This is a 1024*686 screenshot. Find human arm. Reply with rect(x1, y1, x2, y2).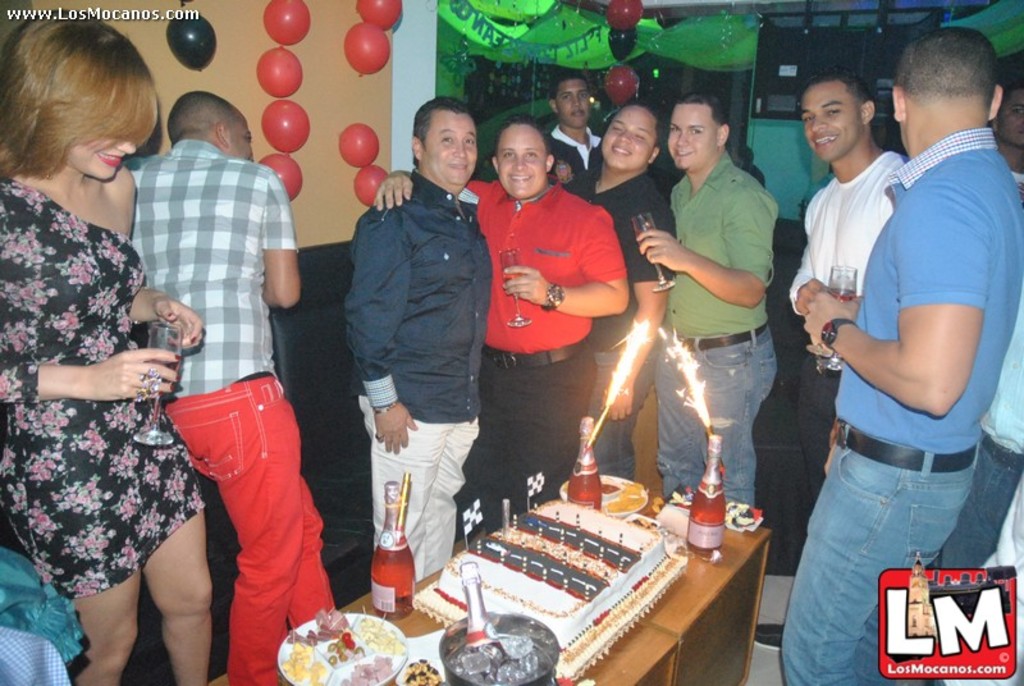
rect(124, 285, 202, 348).
